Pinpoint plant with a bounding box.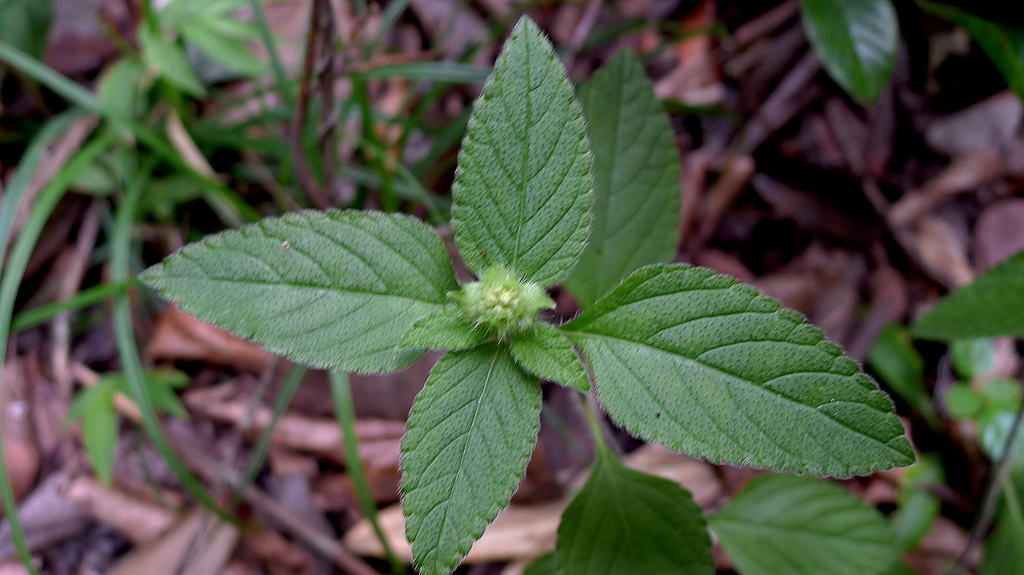
left=695, top=237, right=1023, bottom=574.
